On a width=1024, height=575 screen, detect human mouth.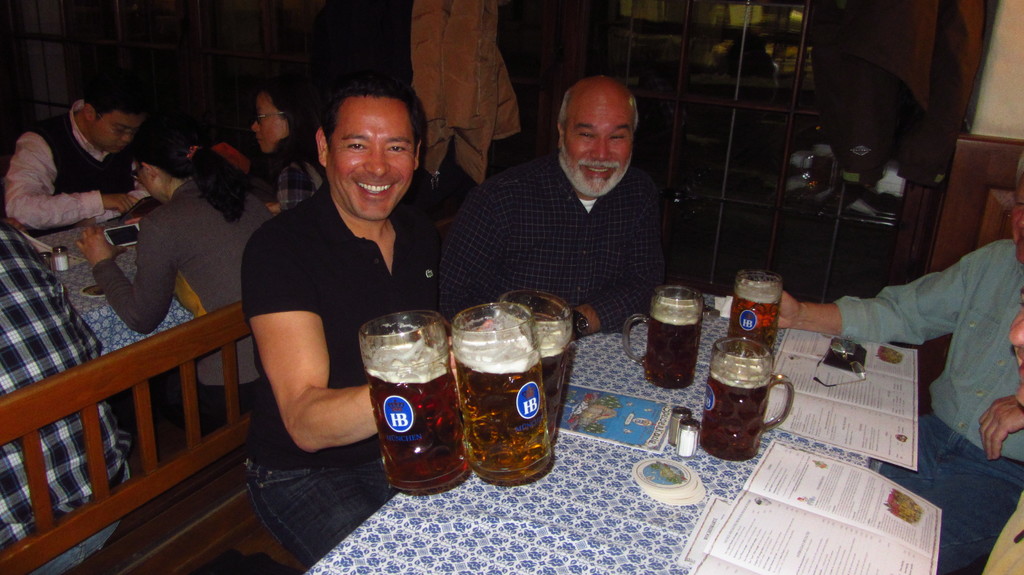
1013, 351, 1023, 381.
